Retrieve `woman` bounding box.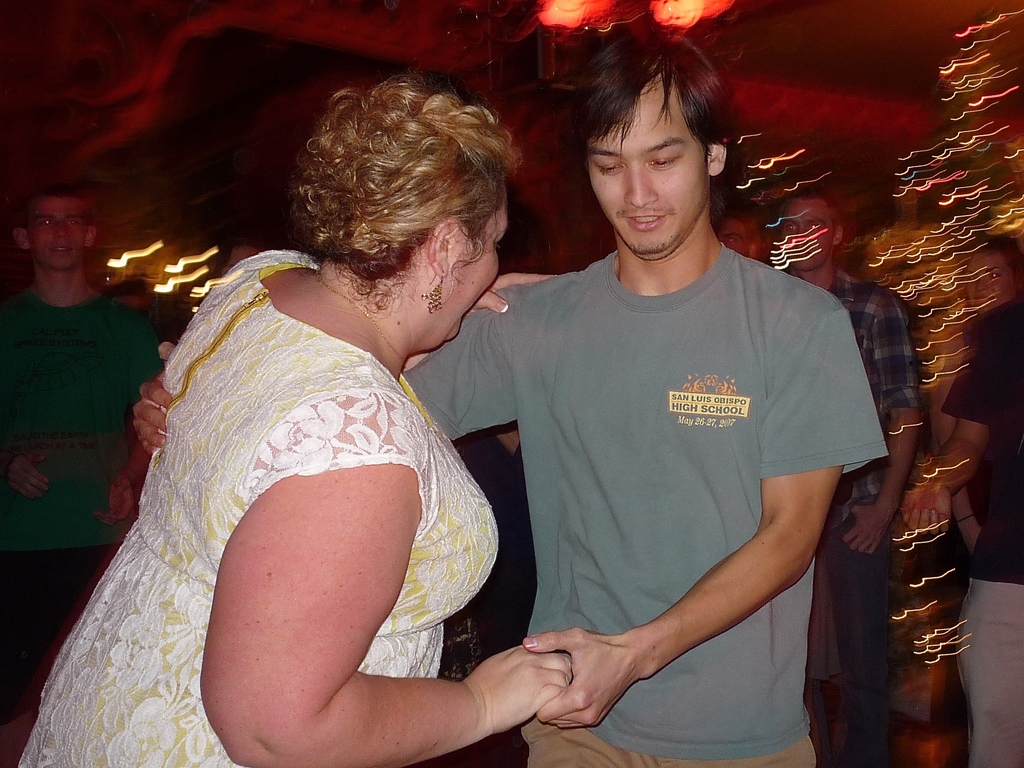
Bounding box: Rect(937, 237, 1023, 634).
